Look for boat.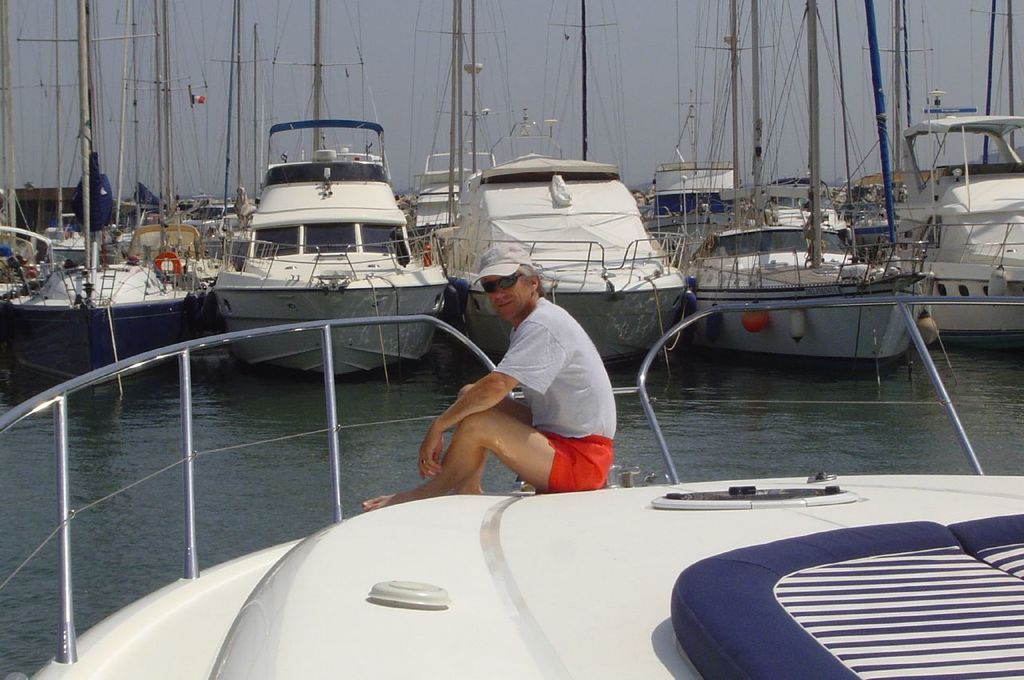
Found: detection(635, 0, 950, 358).
